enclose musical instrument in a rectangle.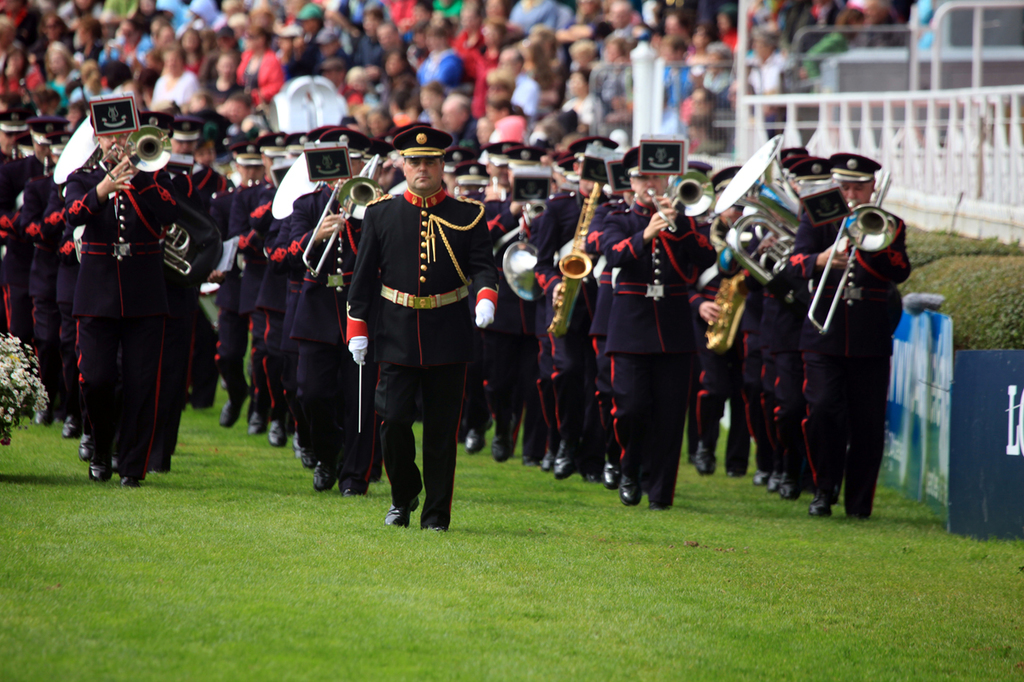
x1=646, y1=164, x2=716, y2=248.
